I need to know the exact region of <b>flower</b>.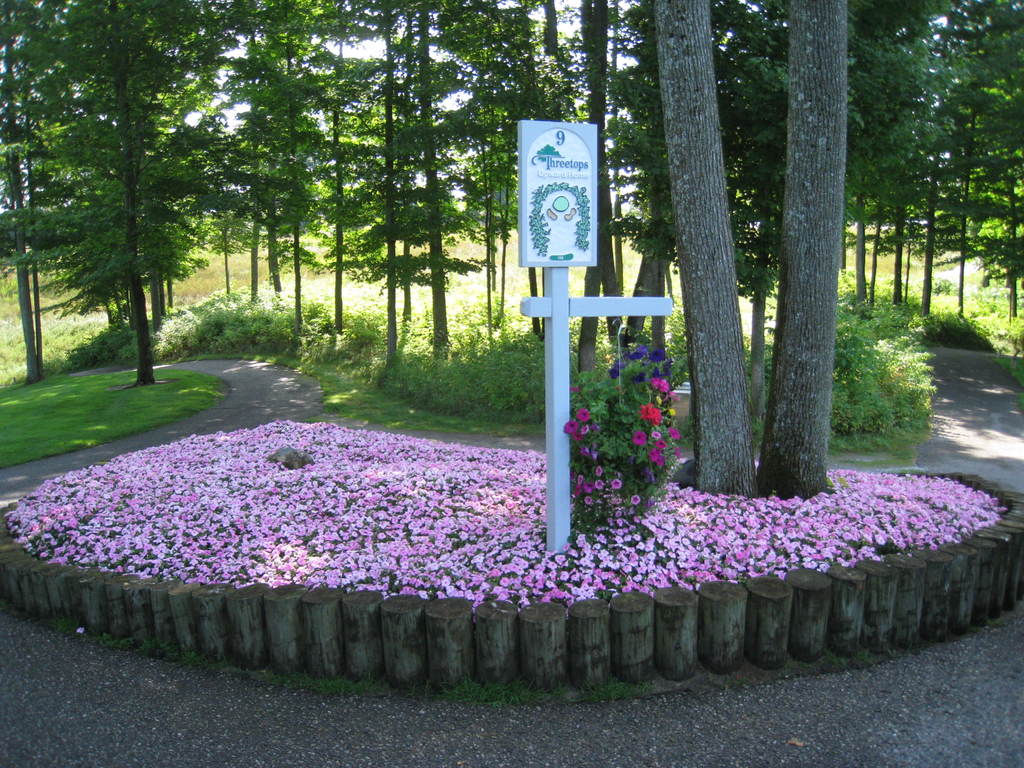
Region: <box>641,404,658,426</box>.
